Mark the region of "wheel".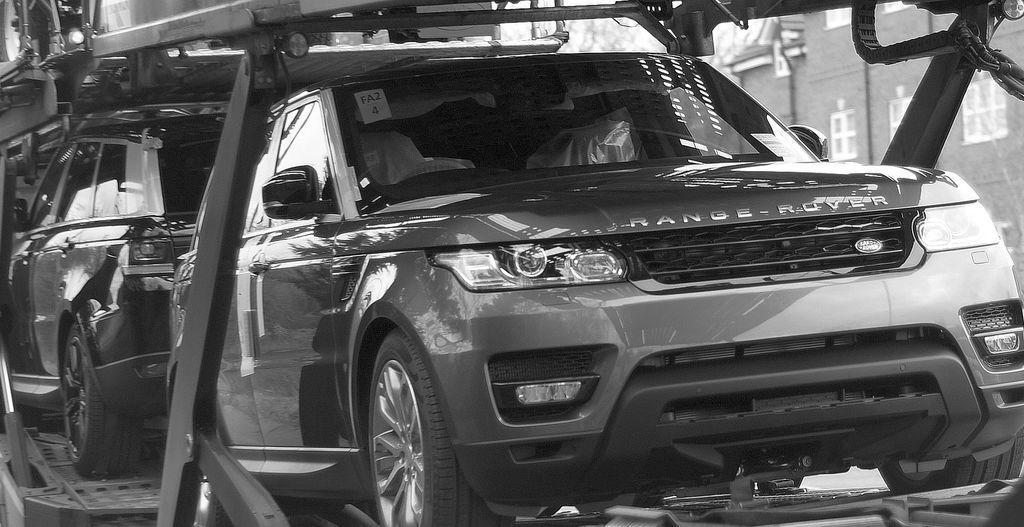
Region: region(366, 327, 516, 526).
